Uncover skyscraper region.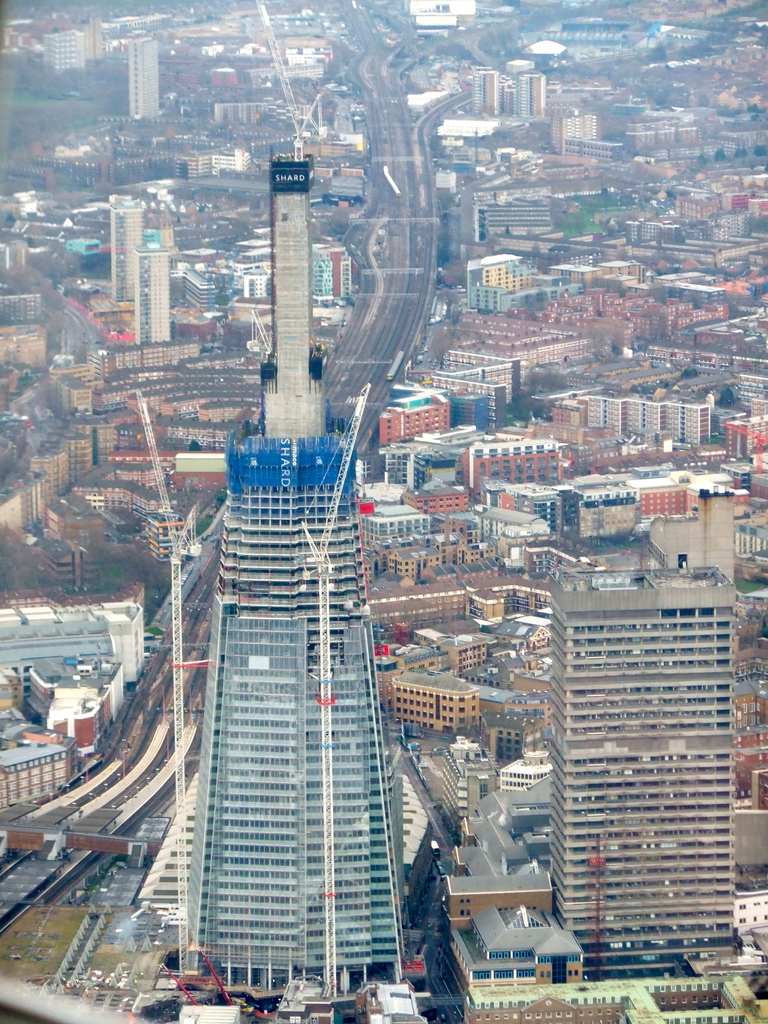
Uncovered: select_region(122, 163, 434, 977).
